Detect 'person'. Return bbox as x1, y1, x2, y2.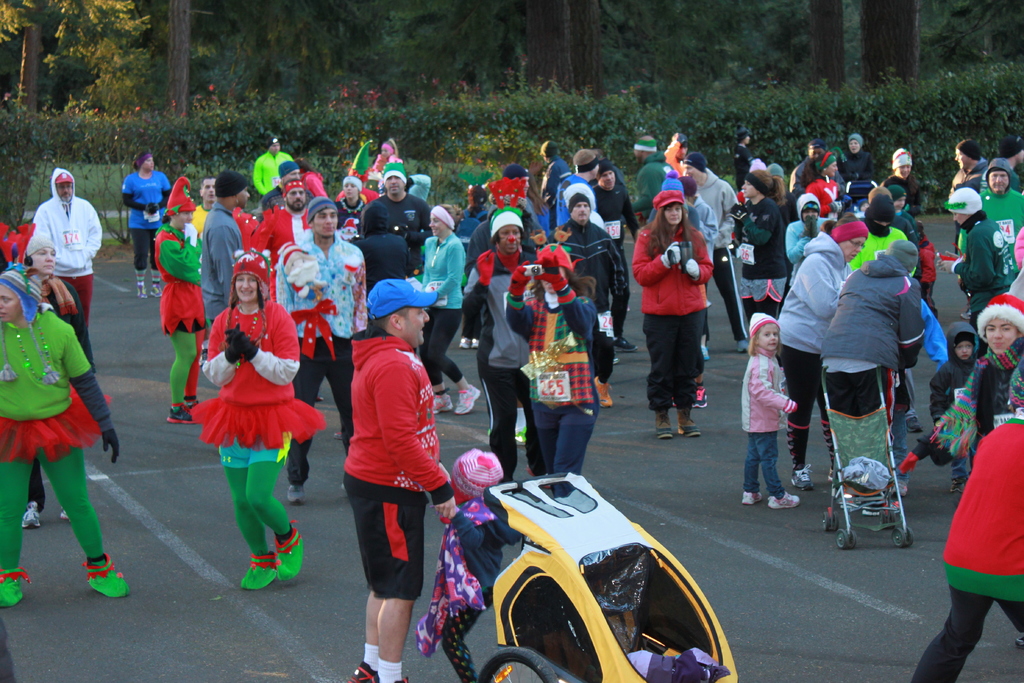
17, 236, 90, 524.
